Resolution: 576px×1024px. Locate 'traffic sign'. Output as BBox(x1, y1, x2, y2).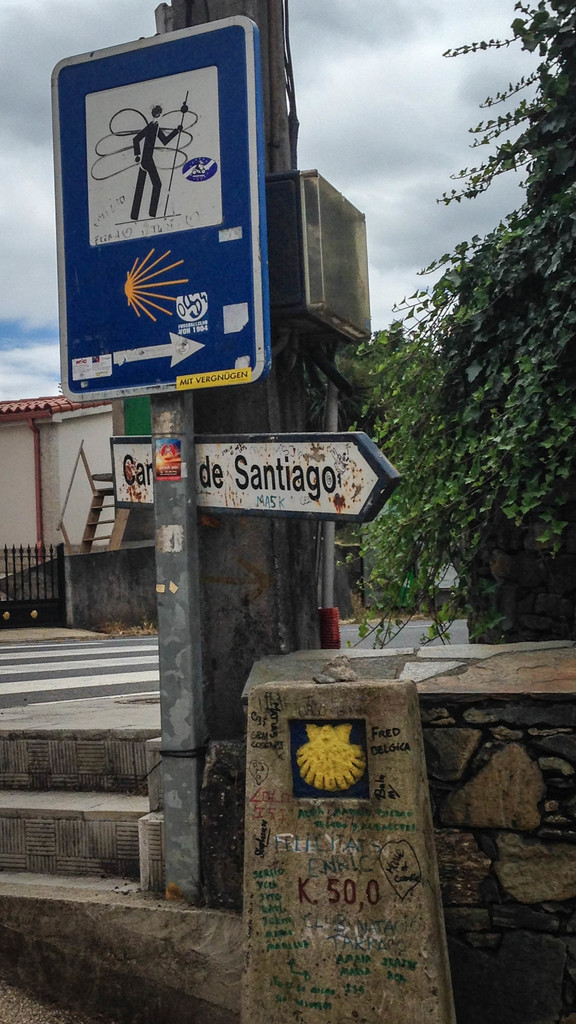
BBox(102, 424, 408, 525).
